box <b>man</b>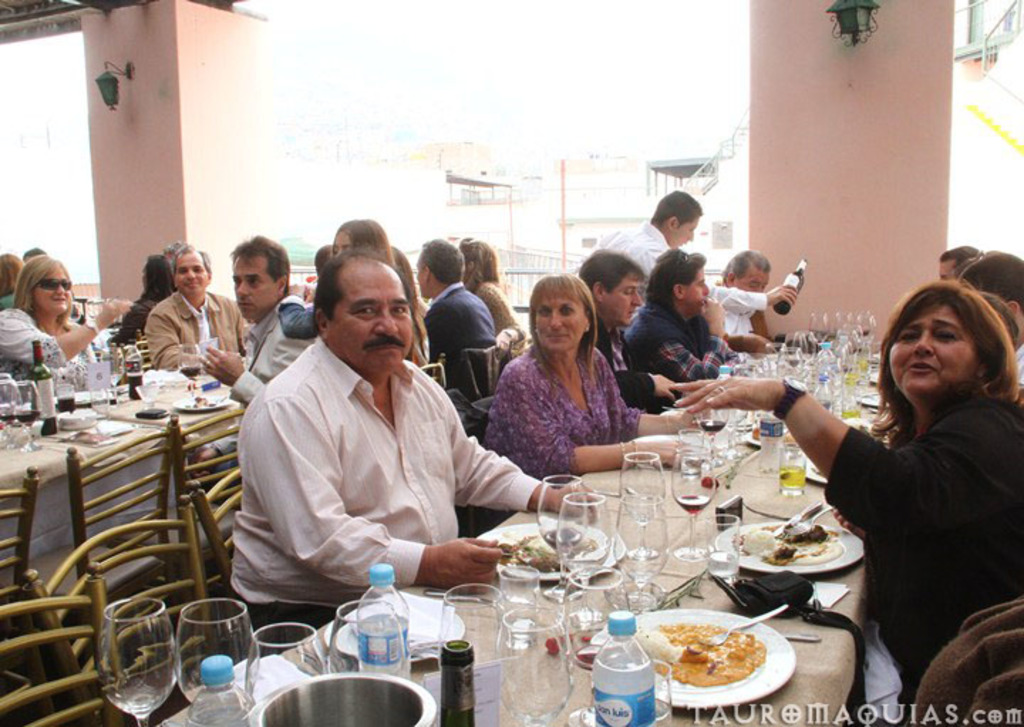
(x1=222, y1=219, x2=543, y2=637)
